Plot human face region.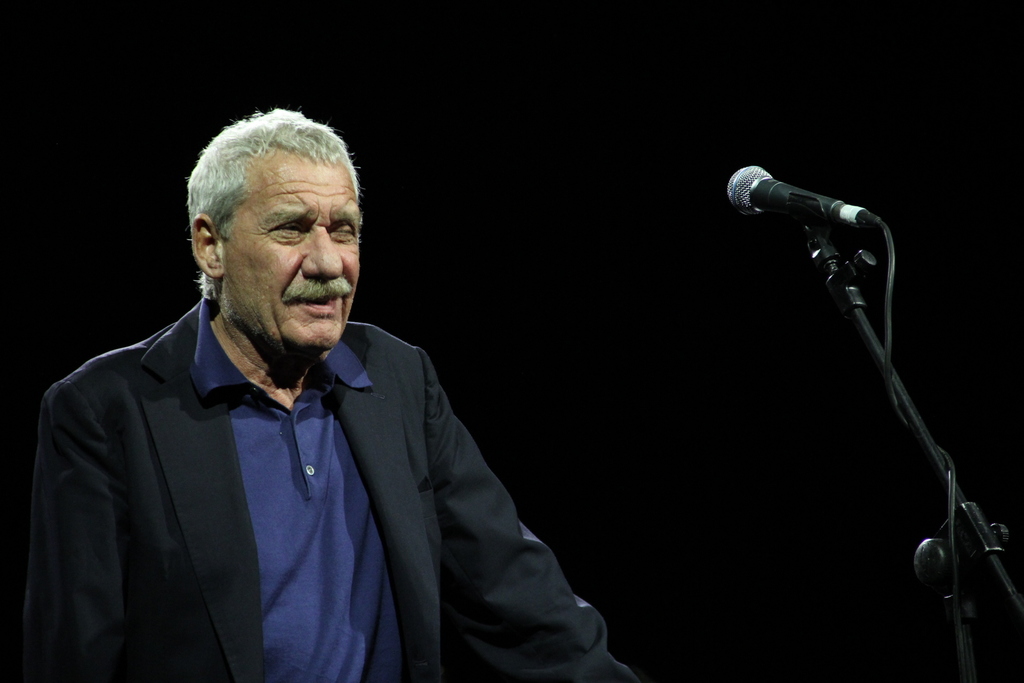
Plotted at rect(228, 163, 360, 358).
